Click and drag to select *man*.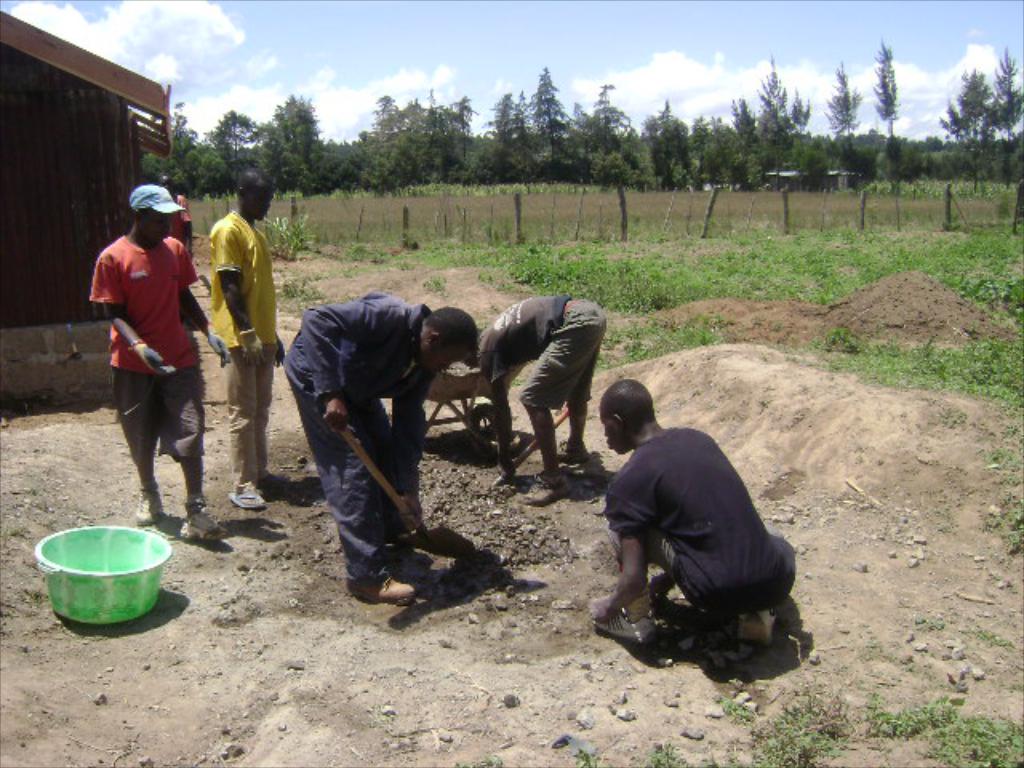
Selection: [x1=283, y1=290, x2=478, y2=606].
